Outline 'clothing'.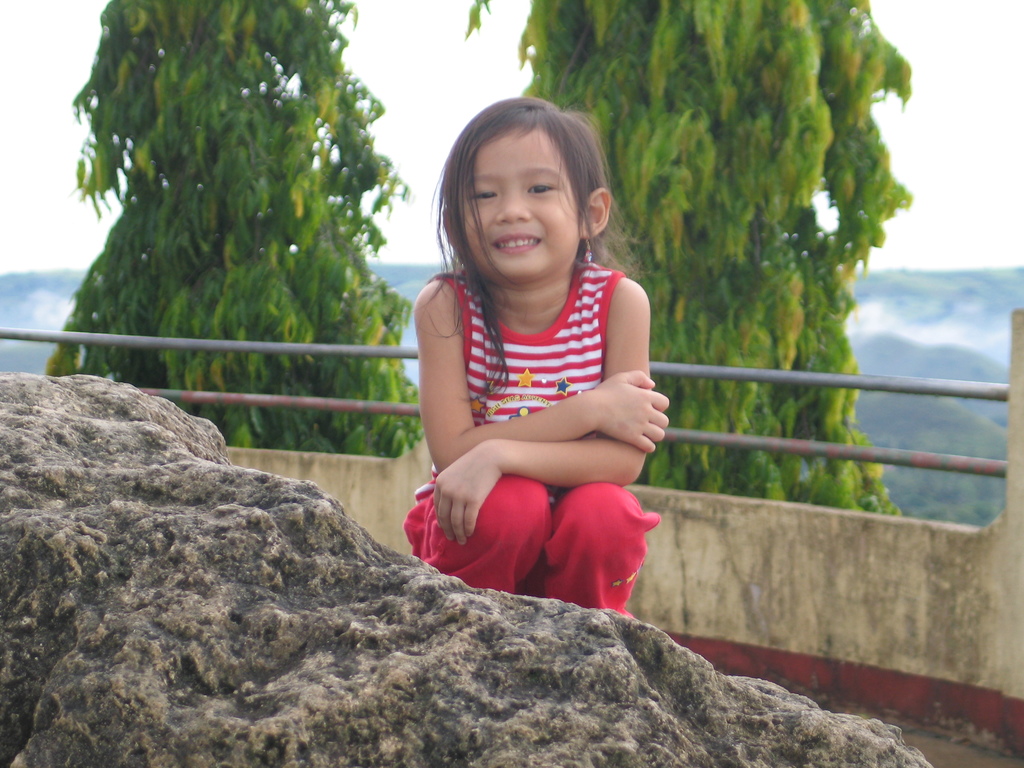
Outline: locate(411, 230, 669, 570).
